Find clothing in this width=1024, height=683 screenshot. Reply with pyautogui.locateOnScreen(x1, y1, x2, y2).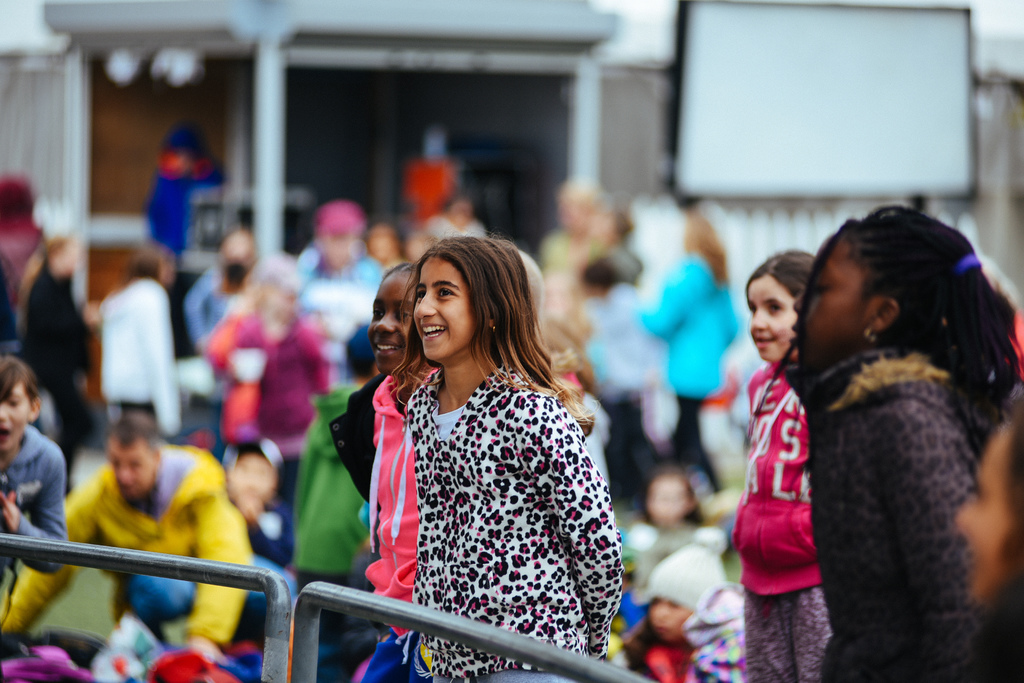
pyautogui.locateOnScreen(310, 272, 383, 352).
